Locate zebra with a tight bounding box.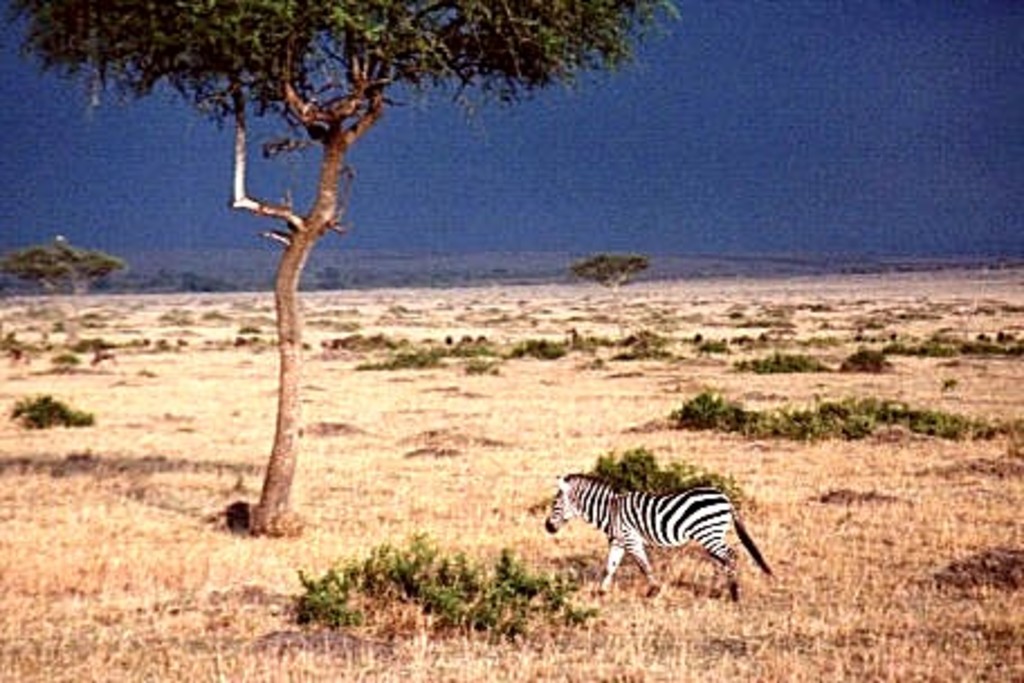
left=534, top=467, right=779, bottom=607.
